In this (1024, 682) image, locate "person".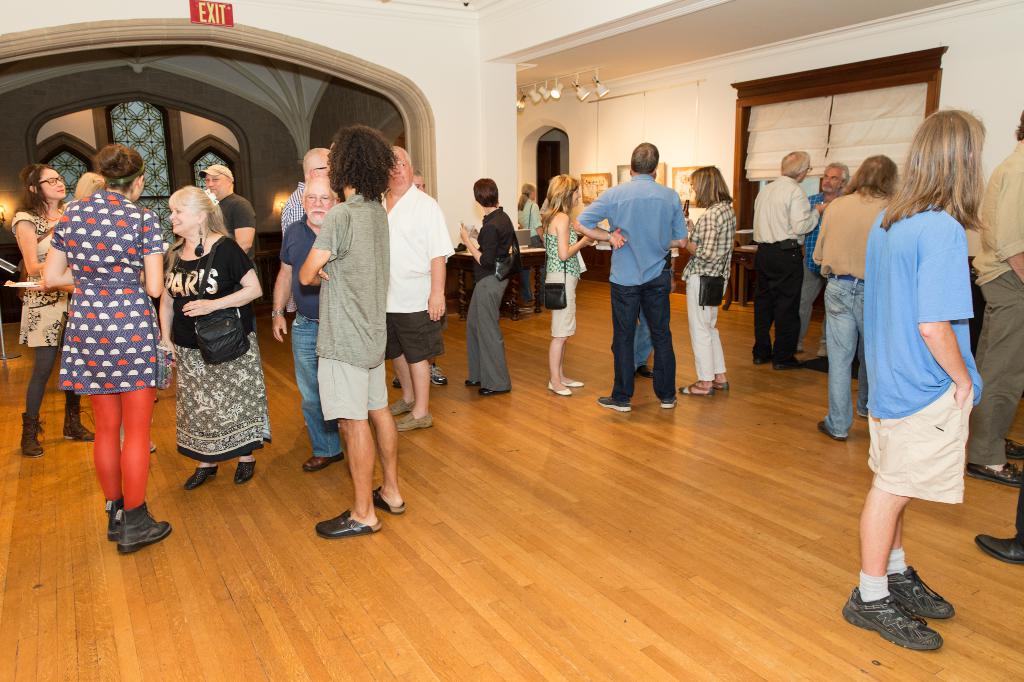
Bounding box: Rect(630, 169, 654, 375).
